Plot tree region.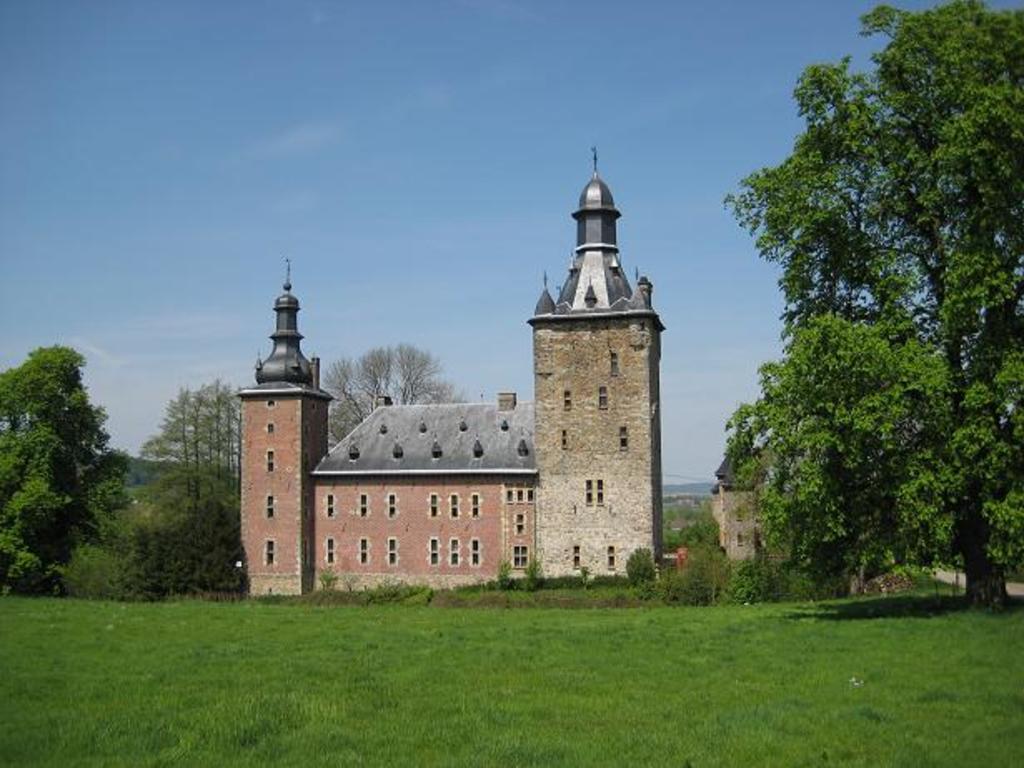
Plotted at 140/365/253/601.
